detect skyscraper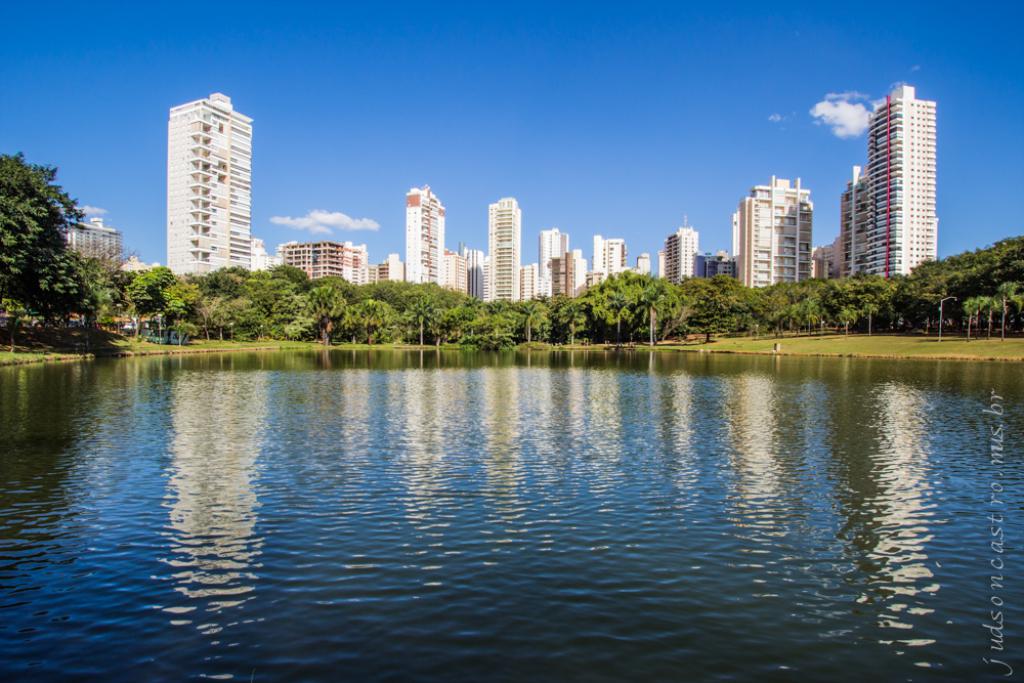
box=[165, 89, 256, 285]
